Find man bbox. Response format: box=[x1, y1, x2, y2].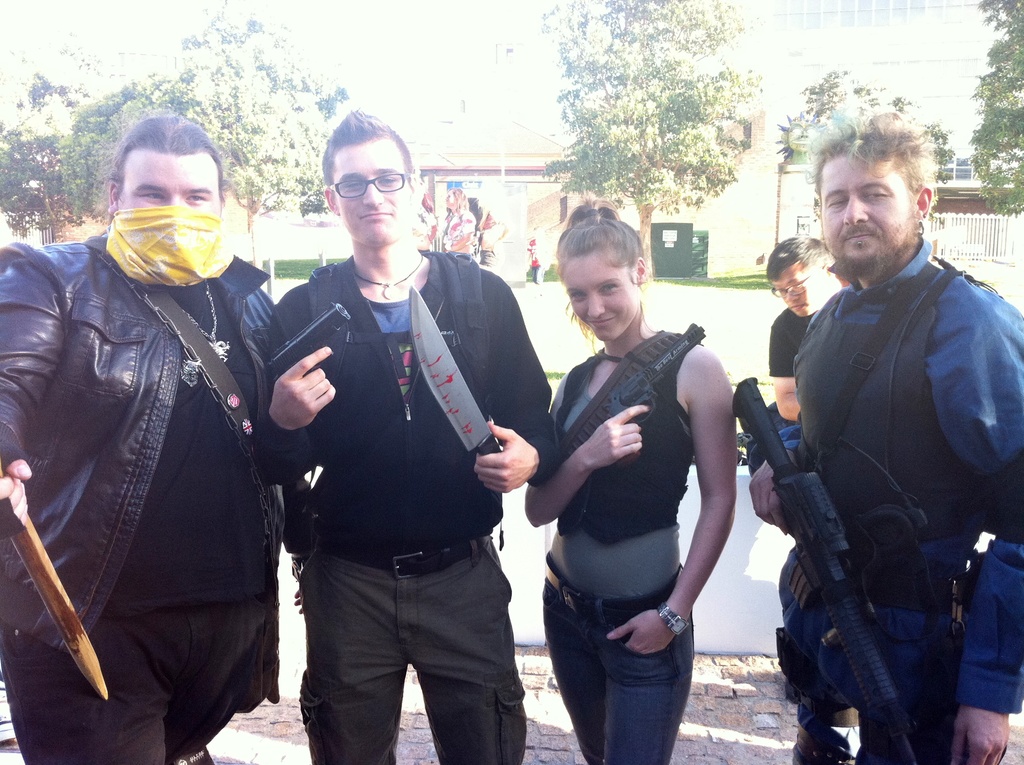
box=[0, 114, 310, 762].
